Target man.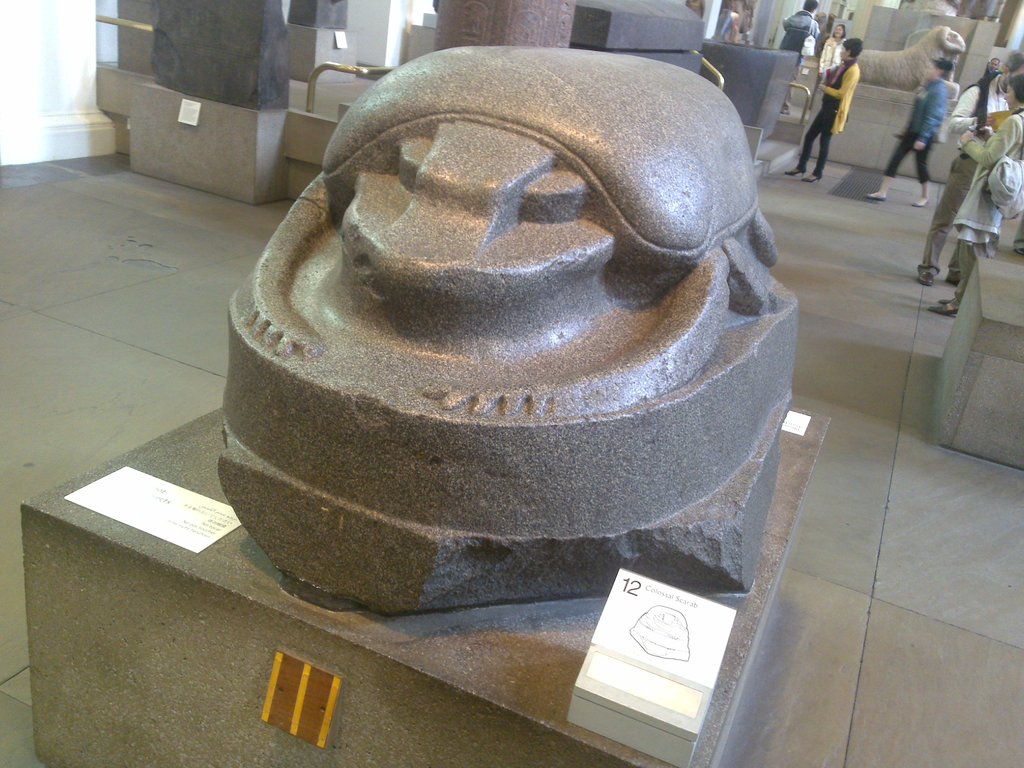
Target region: bbox=[783, 0, 817, 112].
